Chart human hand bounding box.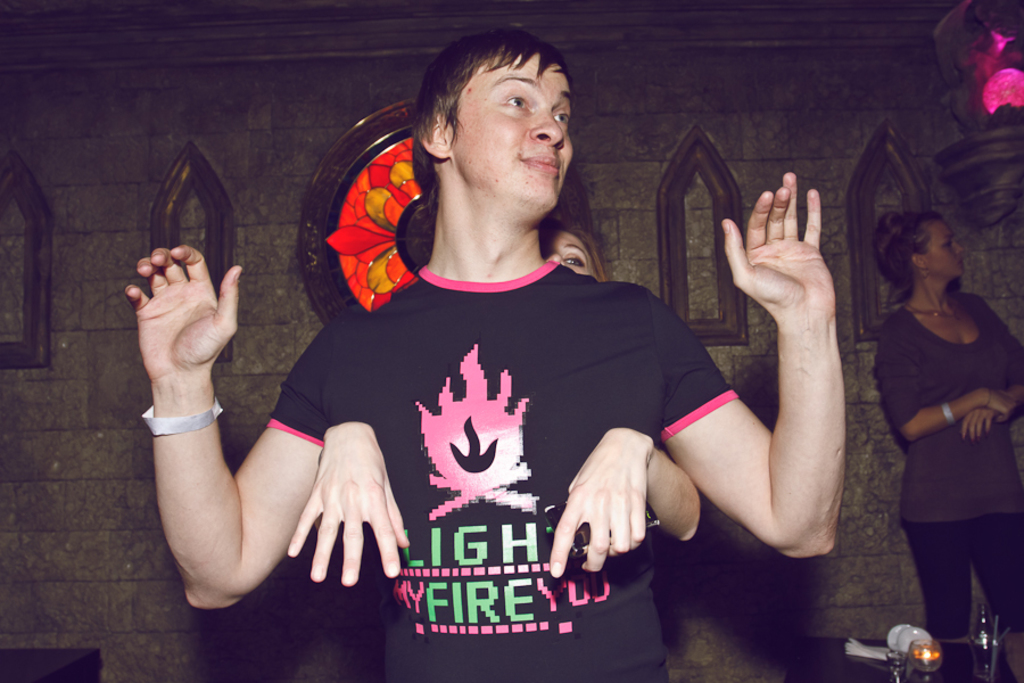
Charted: [left=715, top=190, right=842, bottom=337].
